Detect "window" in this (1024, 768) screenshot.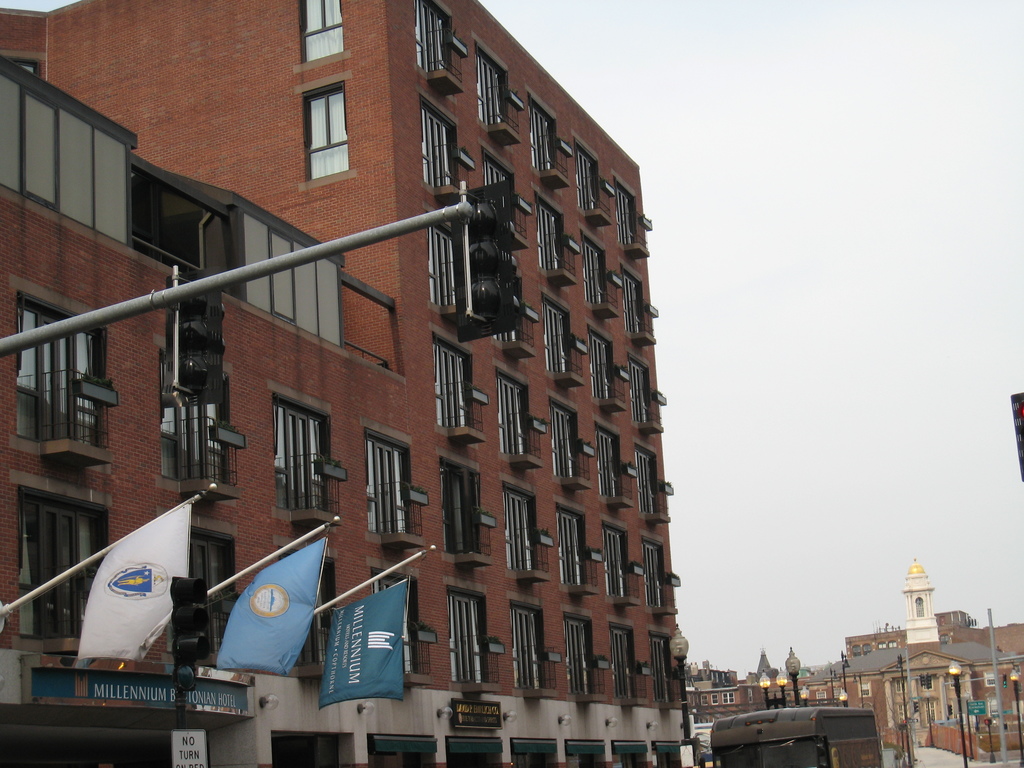
Detection: bbox(494, 366, 542, 471).
